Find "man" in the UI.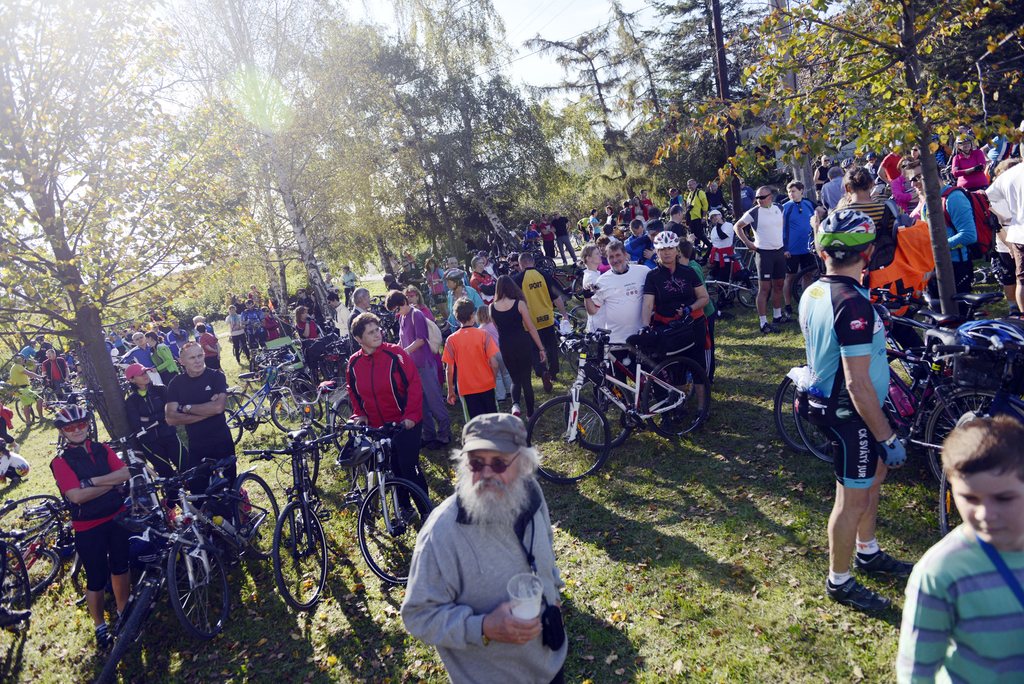
UI element at 398 409 568 683.
